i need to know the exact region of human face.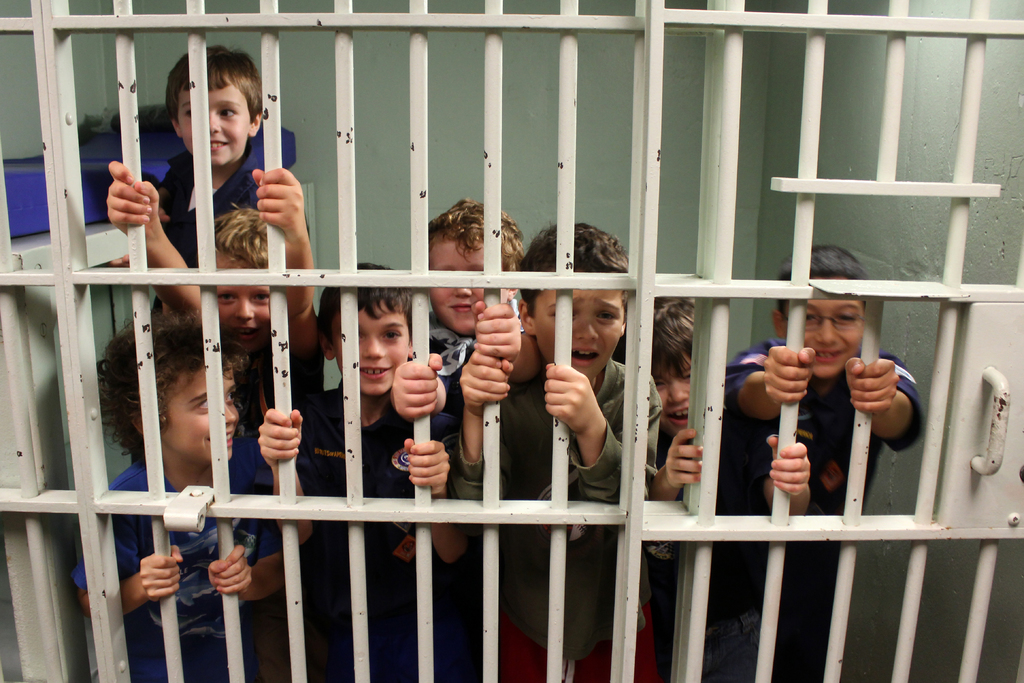
Region: Rect(428, 232, 507, 338).
